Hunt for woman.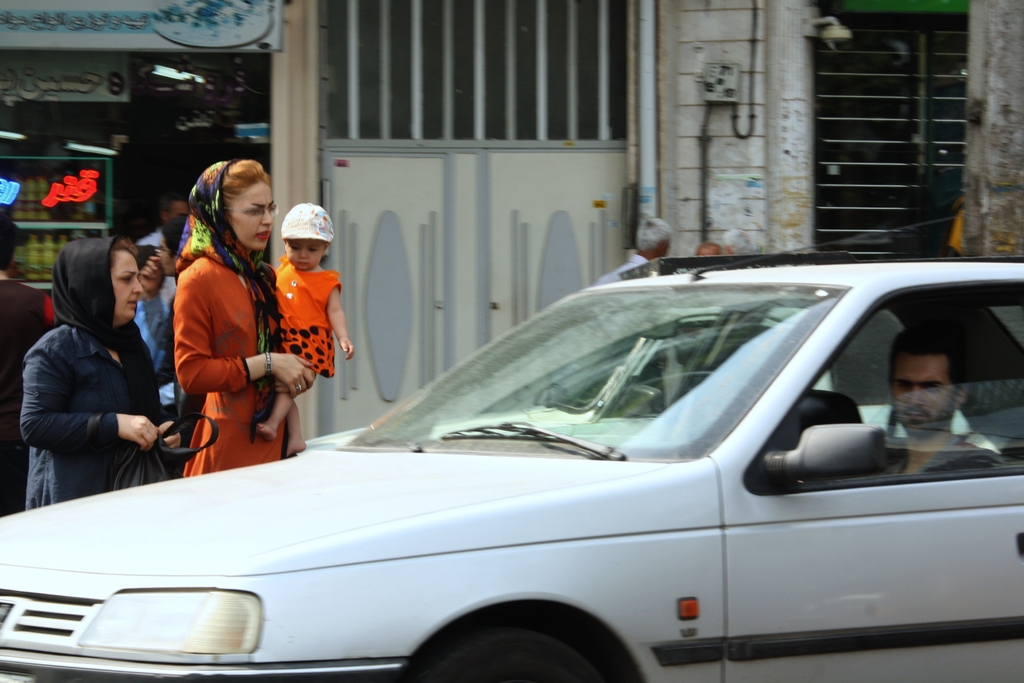
Hunted down at Rect(168, 158, 314, 478).
